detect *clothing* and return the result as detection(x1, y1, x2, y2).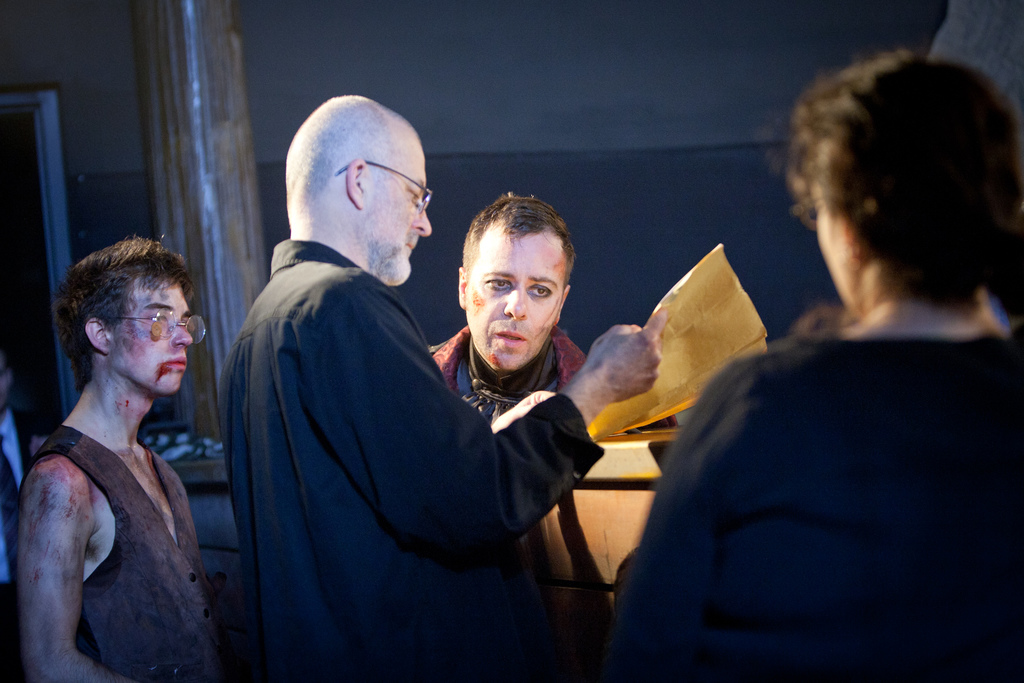
detection(426, 325, 595, 425).
